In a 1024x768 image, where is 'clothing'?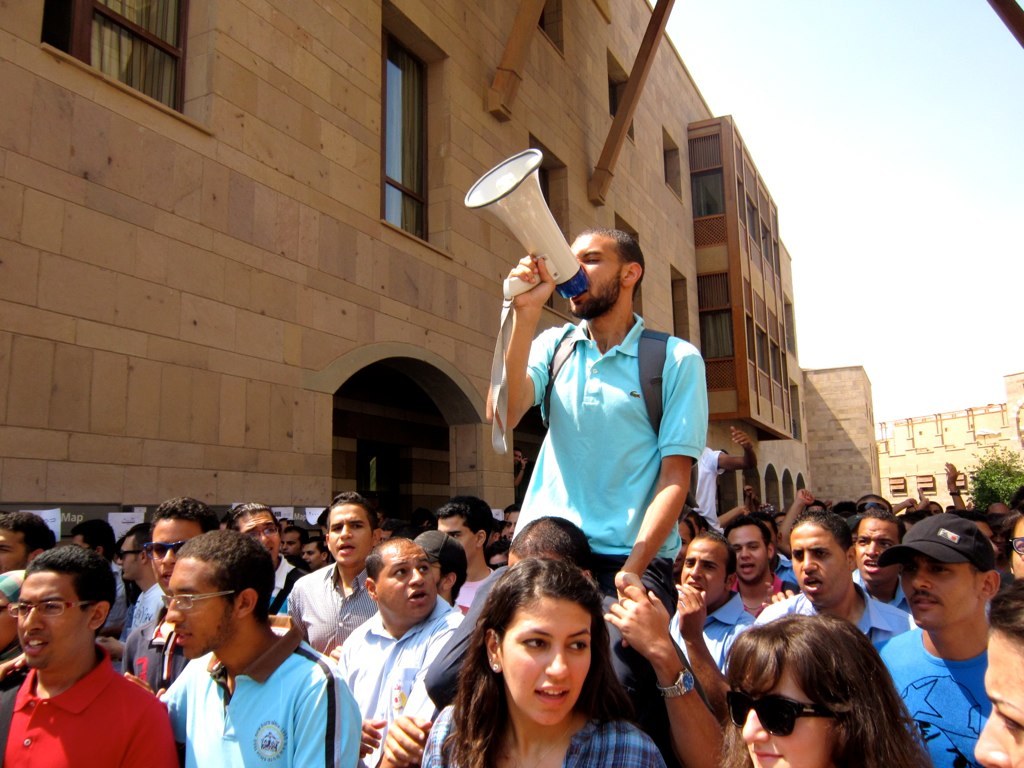
[x1=411, y1=704, x2=663, y2=767].
